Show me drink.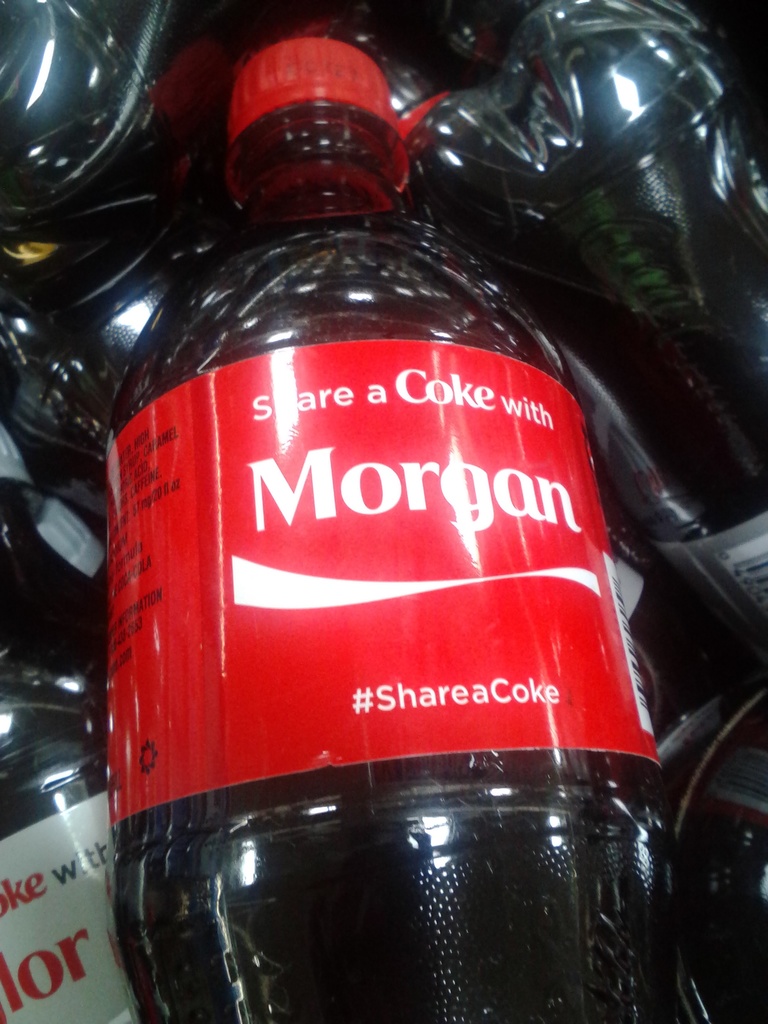
drink is here: l=0, t=683, r=125, b=1023.
